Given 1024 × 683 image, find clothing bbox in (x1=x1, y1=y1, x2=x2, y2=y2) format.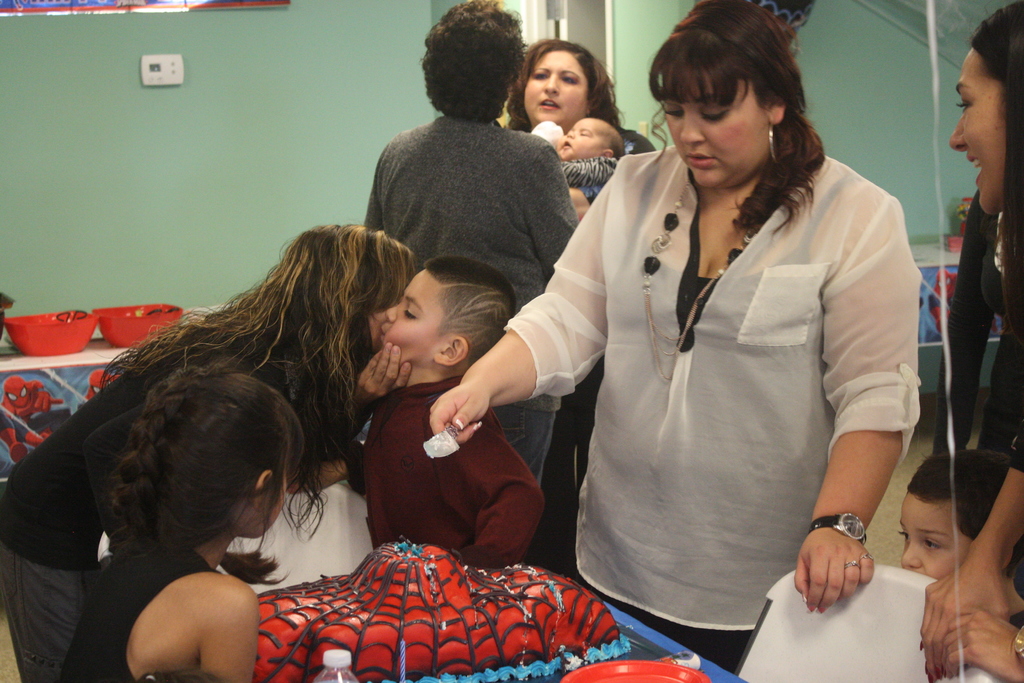
(x1=360, y1=120, x2=577, y2=482).
